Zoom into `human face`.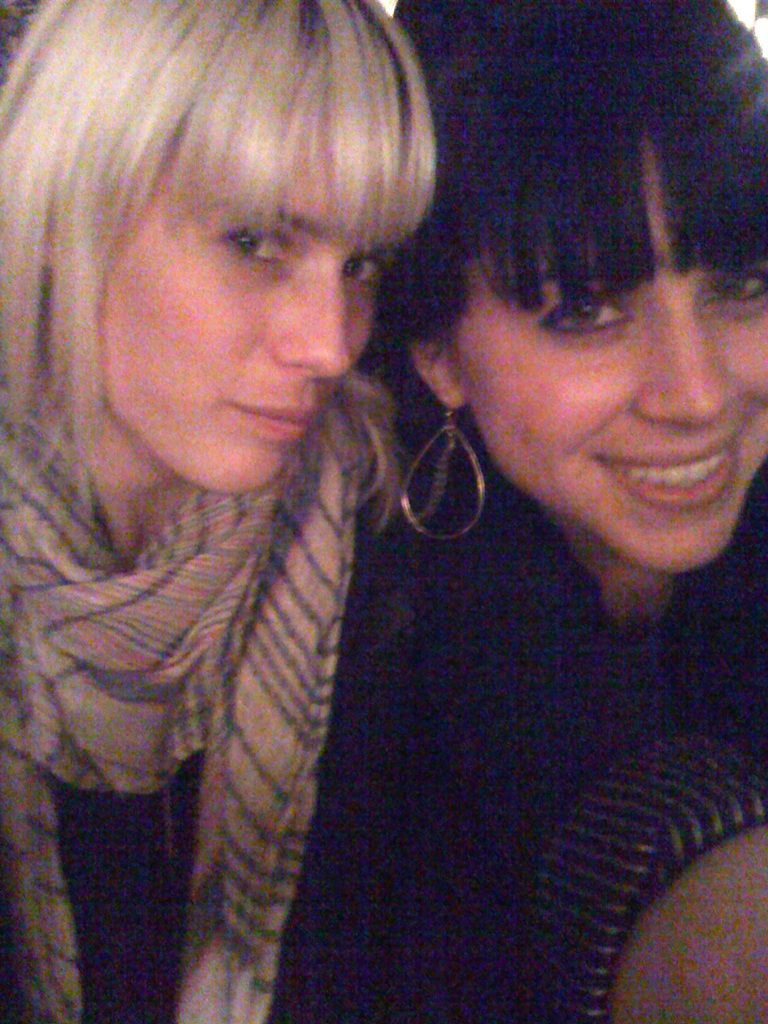
Zoom target: l=439, t=173, r=767, b=564.
